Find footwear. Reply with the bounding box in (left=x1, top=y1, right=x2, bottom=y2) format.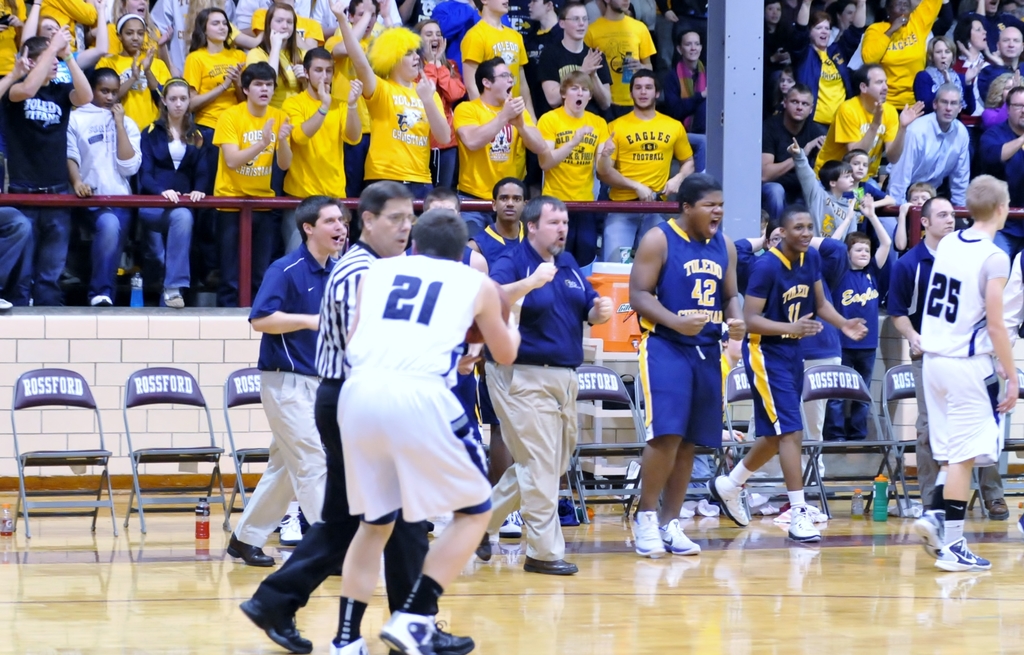
(left=163, top=288, right=186, bottom=314).
